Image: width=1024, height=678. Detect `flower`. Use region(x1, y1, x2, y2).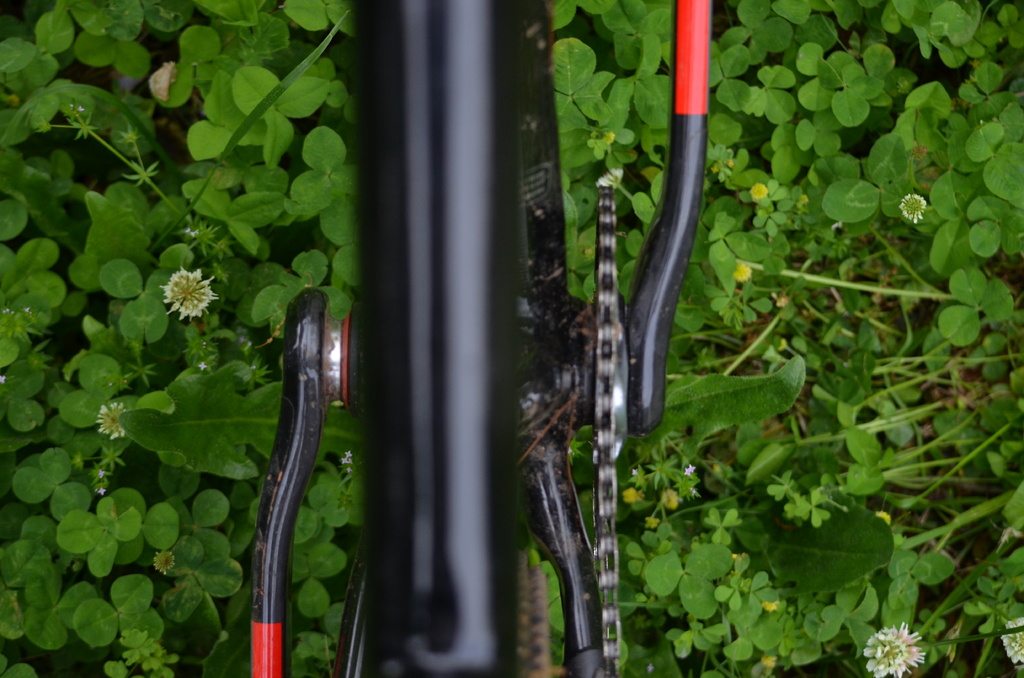
region(663, 486, 680, 506).
